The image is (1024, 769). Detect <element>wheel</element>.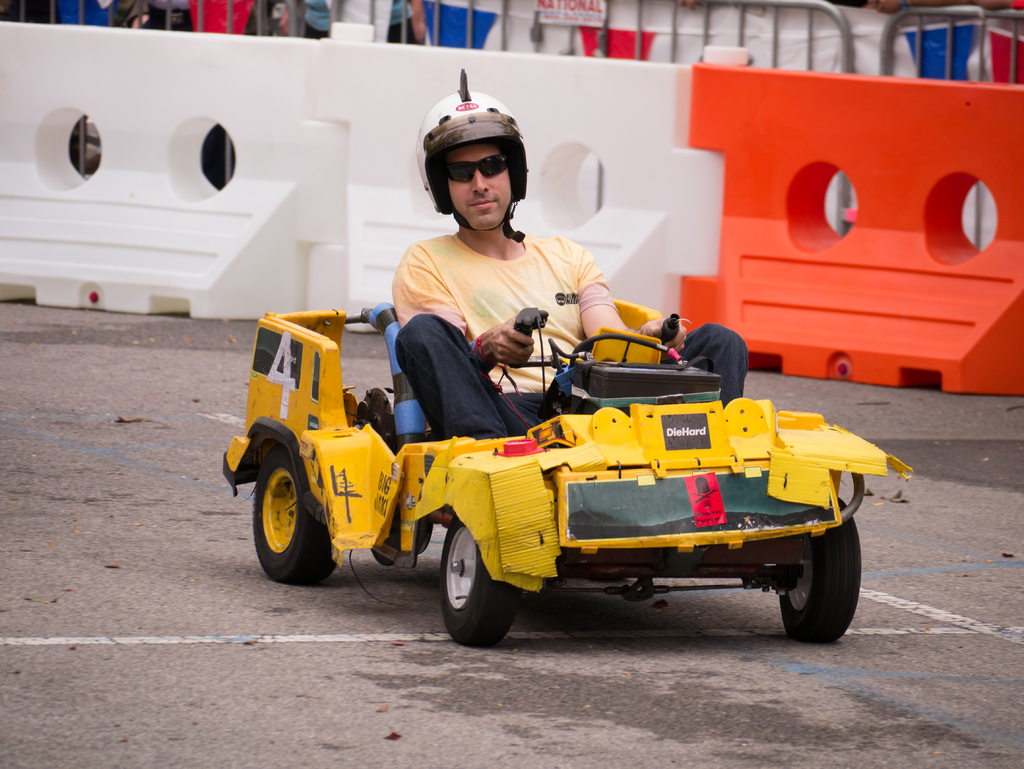
Detection: locate(439, 515, 522, 645).
